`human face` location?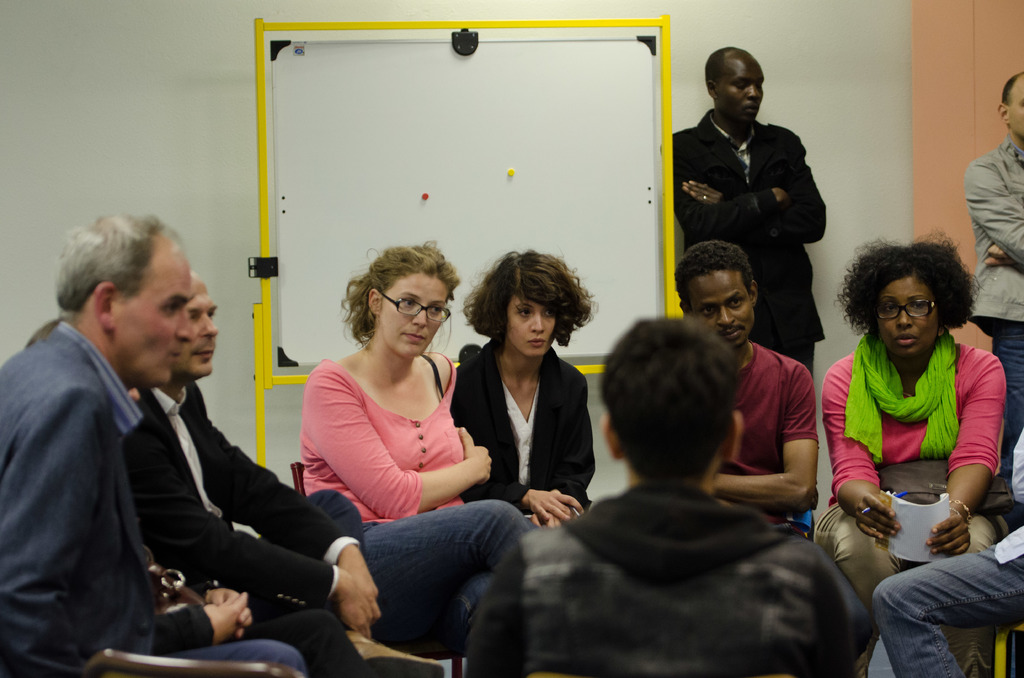
x1=115, y1=235, x2=188, y2=385
